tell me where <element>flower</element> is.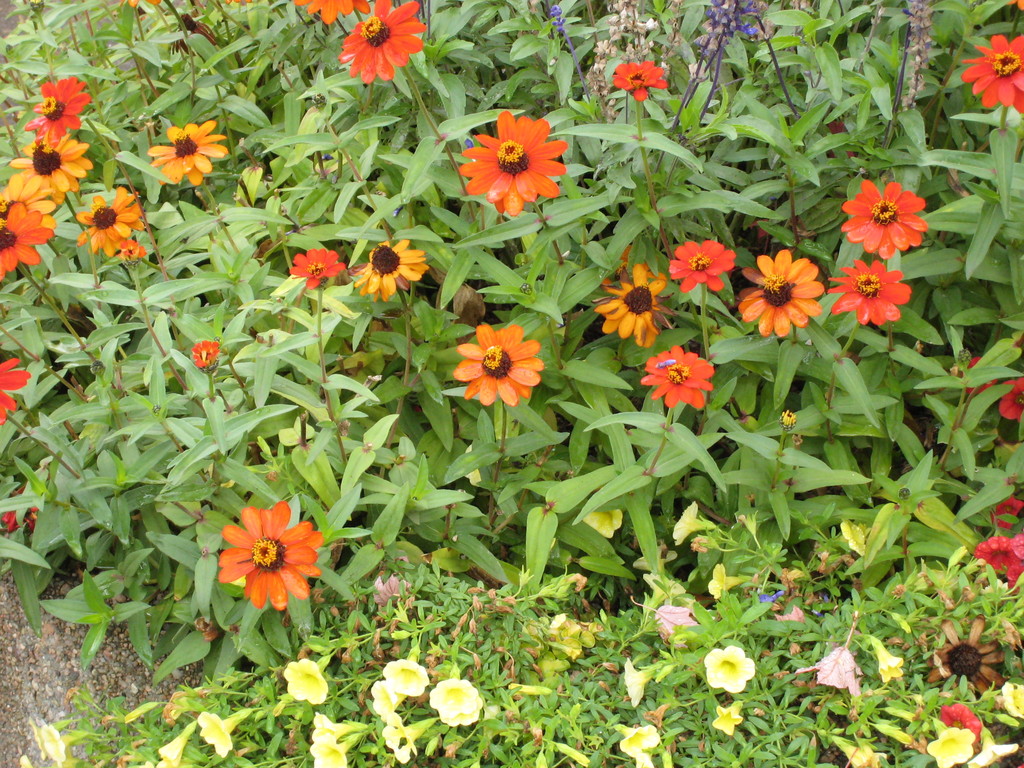
<element>flower</element> is at <bbox>828, 258, 913, 326</bbox>.
